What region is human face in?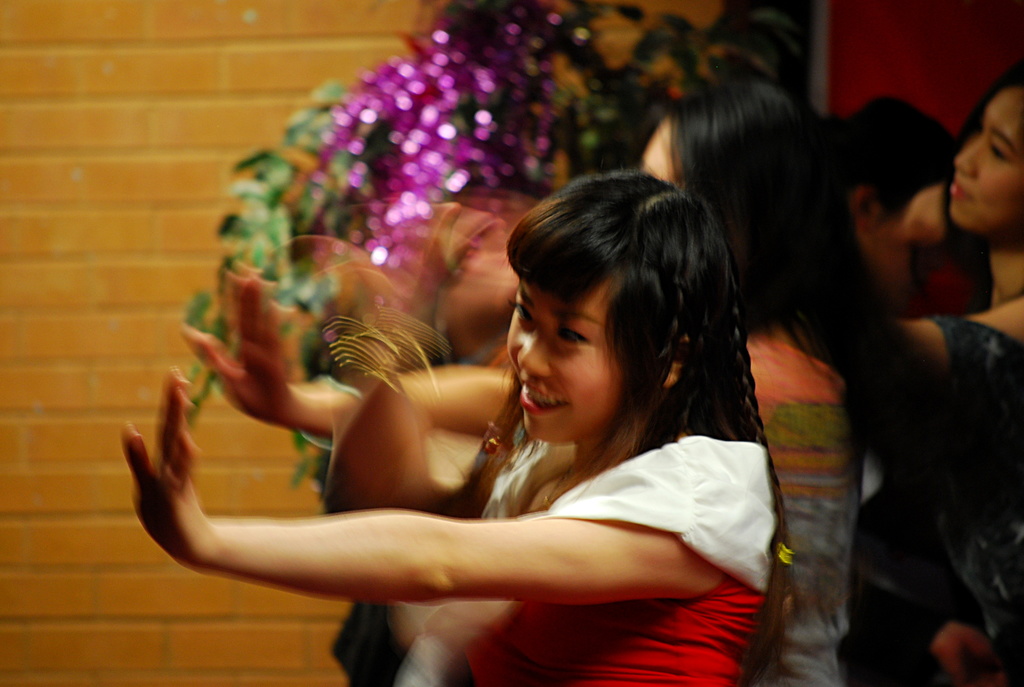
[501,279,624,445].
